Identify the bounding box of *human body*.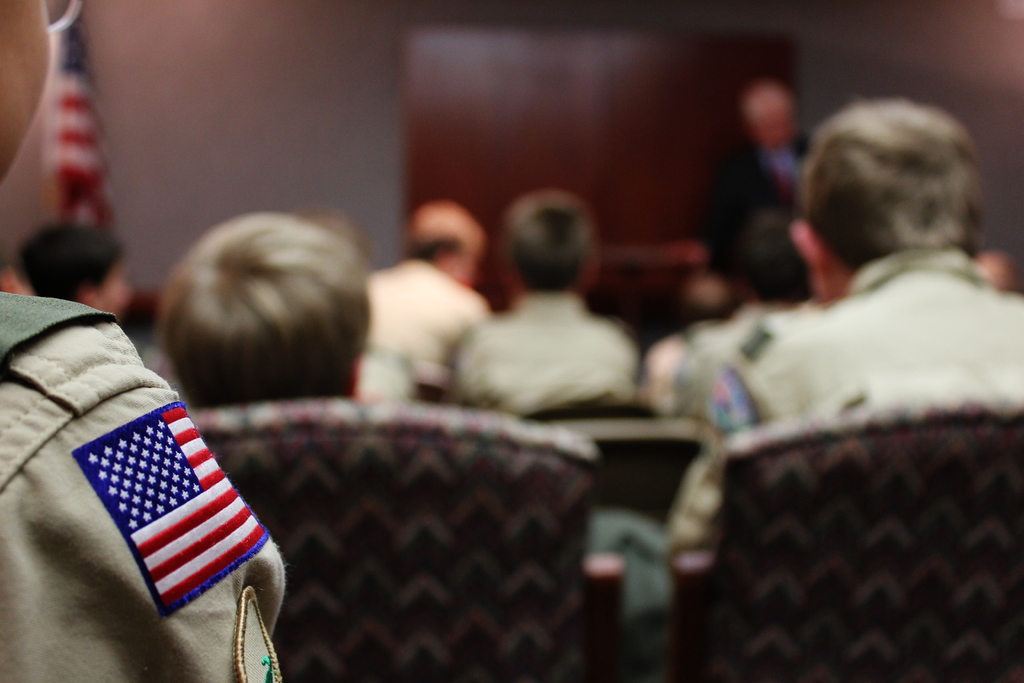
crop(354, 261, 486, 383).
